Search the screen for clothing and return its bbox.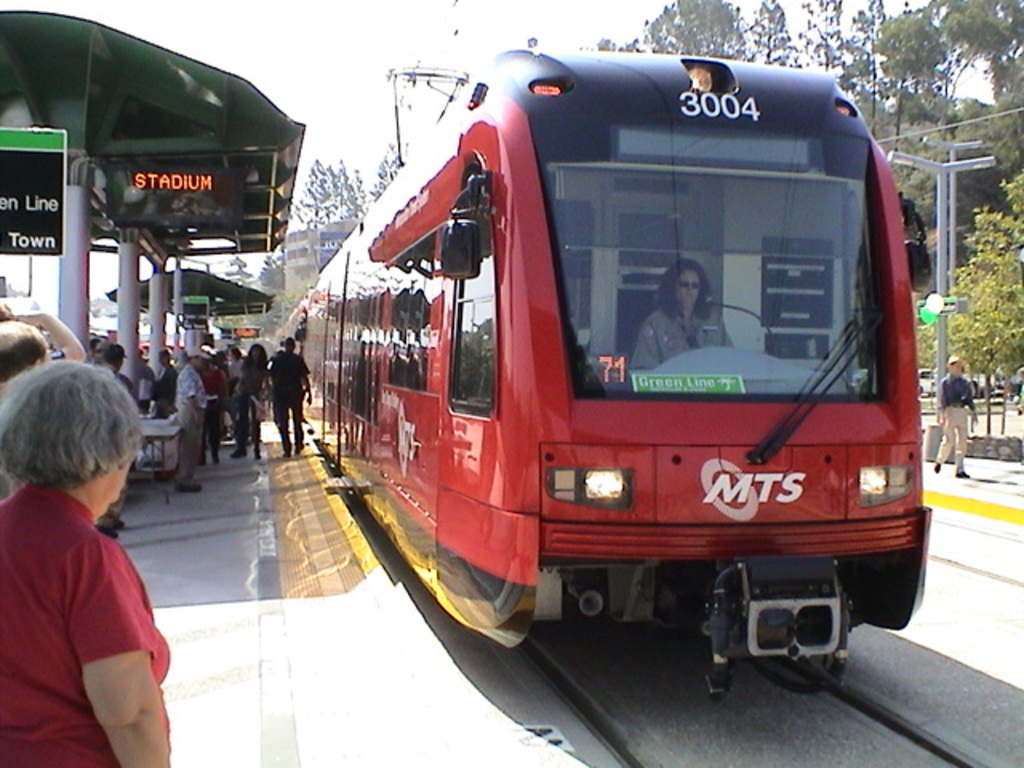
Found: <region>642, 296, 730, 378</region>.
